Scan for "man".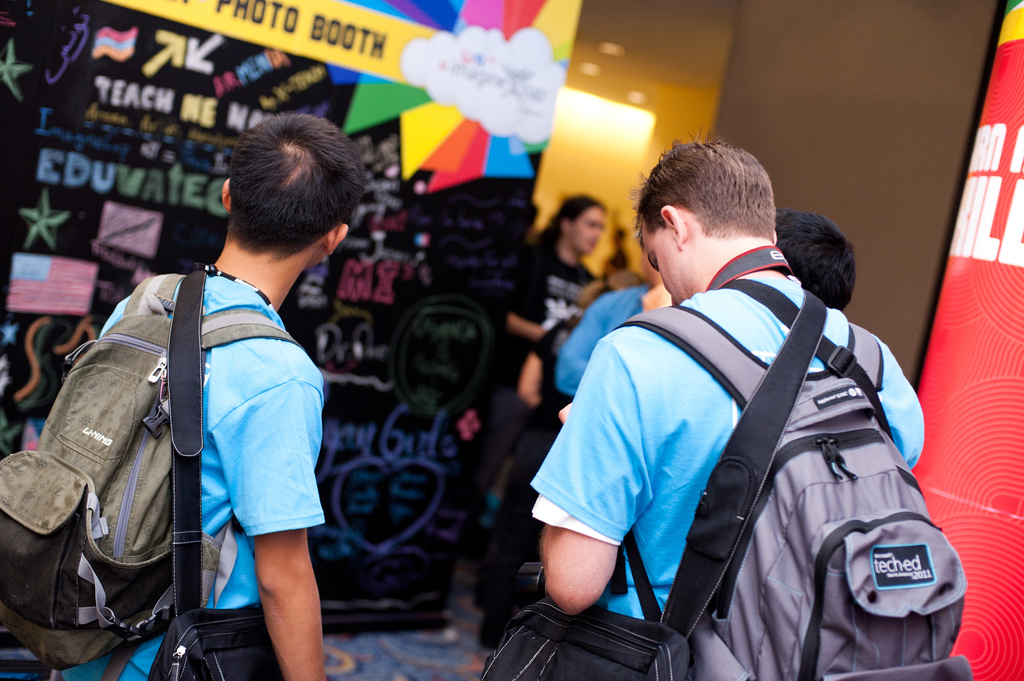
Scan result: rect(60, 113, 369, 680).
